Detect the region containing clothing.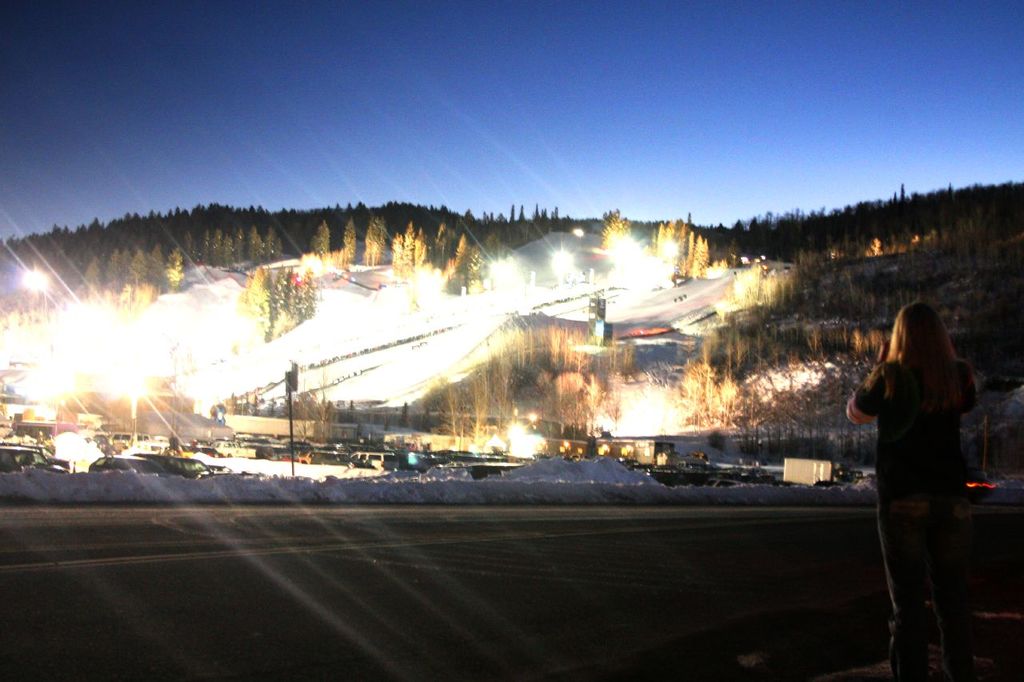
{"x1": 854, "y1": 321, "x2": 989, "y2": 608}.
